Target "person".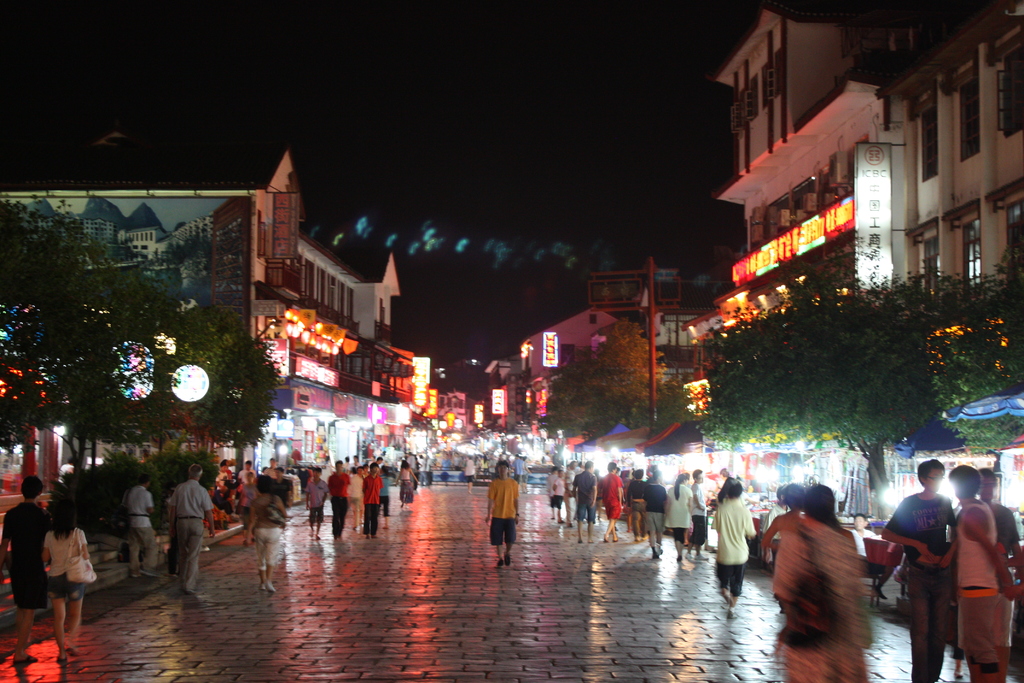
Target region: detection(397, 463, 419, 513).
